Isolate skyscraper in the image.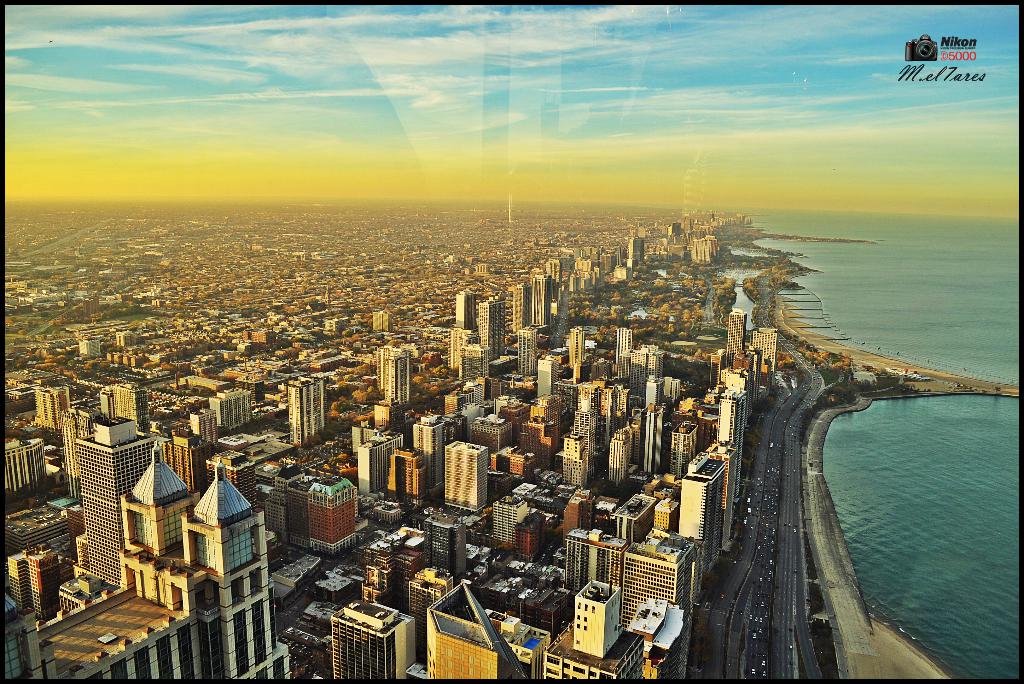
Isolated region: locate(420, 510, 461, 583).
